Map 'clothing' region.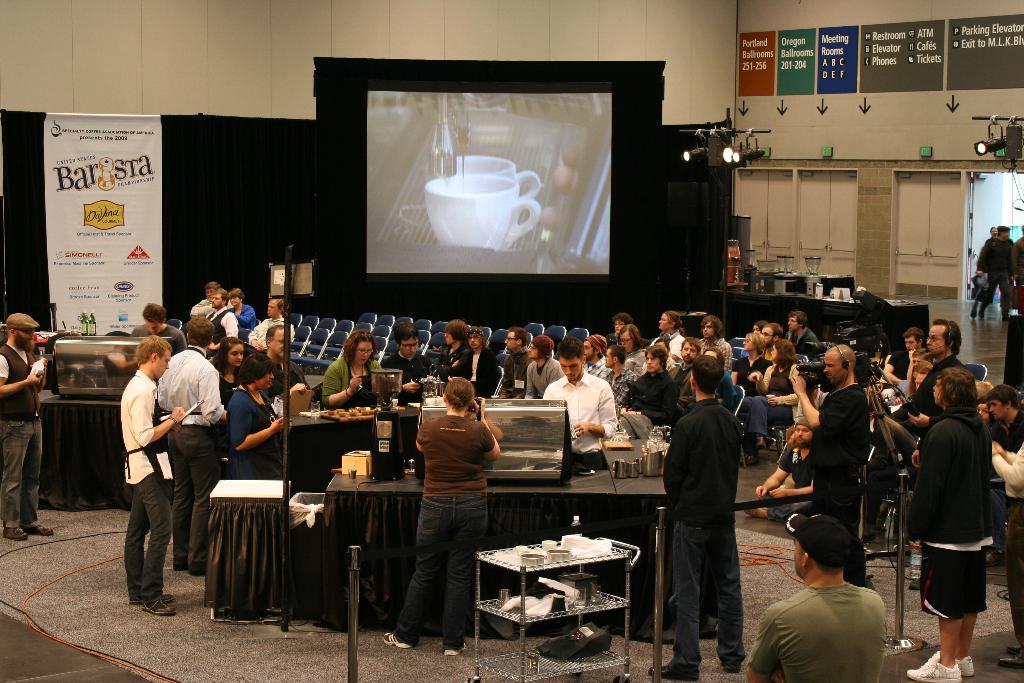
Mapped to <box>909,400,991,620</box>.
